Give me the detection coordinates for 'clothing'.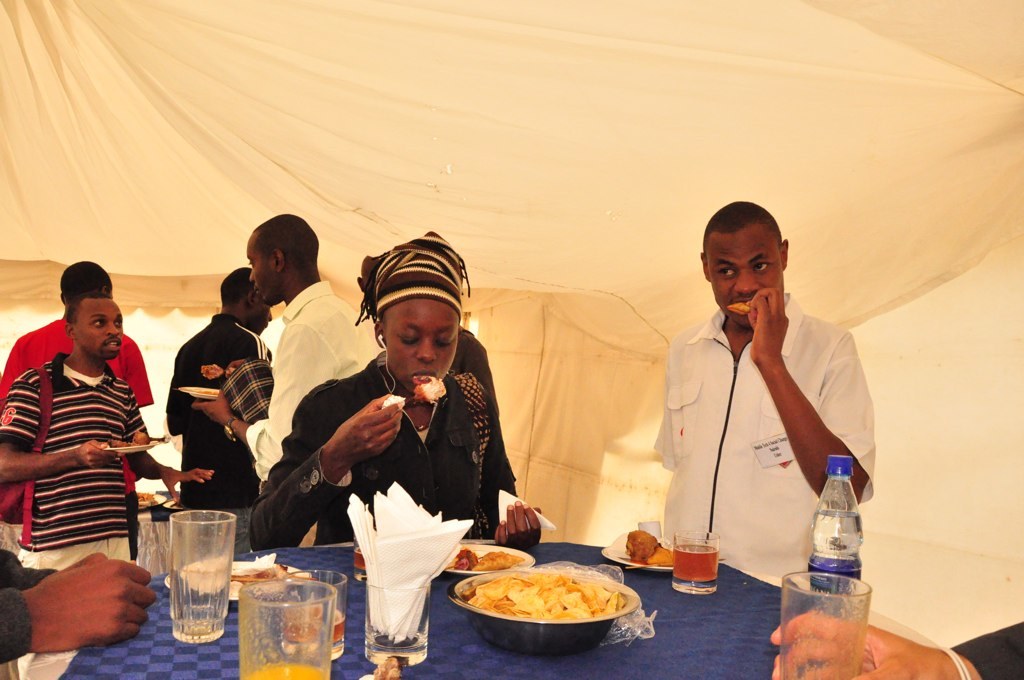
243:275:367:484.
